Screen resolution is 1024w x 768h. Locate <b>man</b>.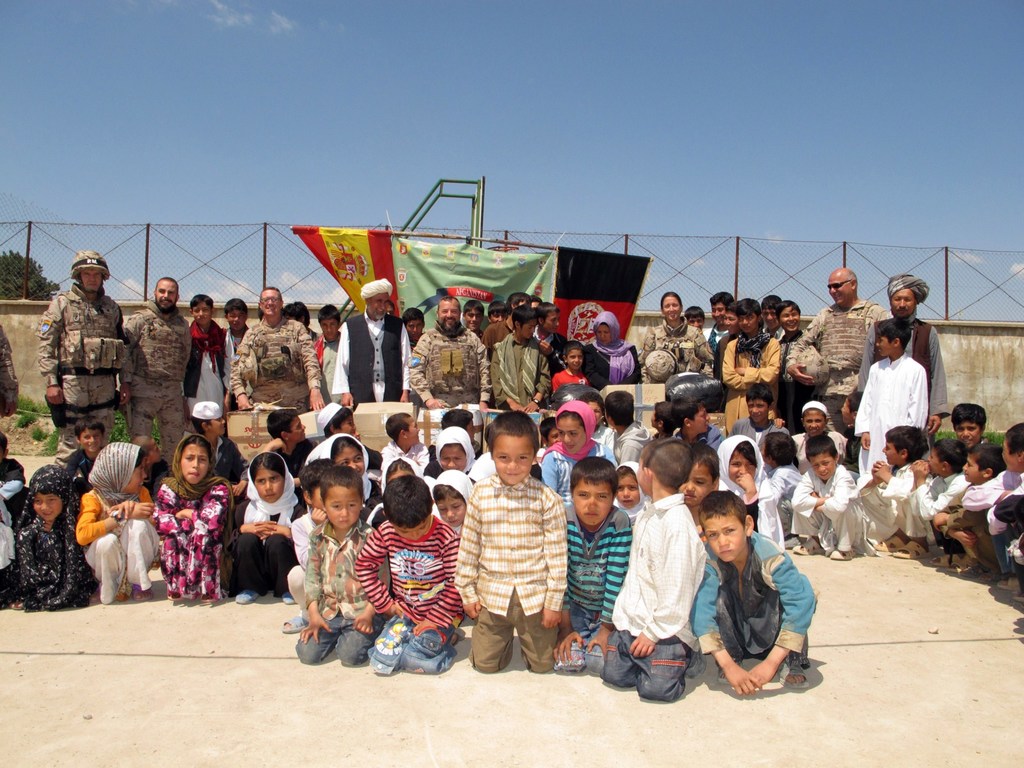
BBox(232, 286, 328, 412).
